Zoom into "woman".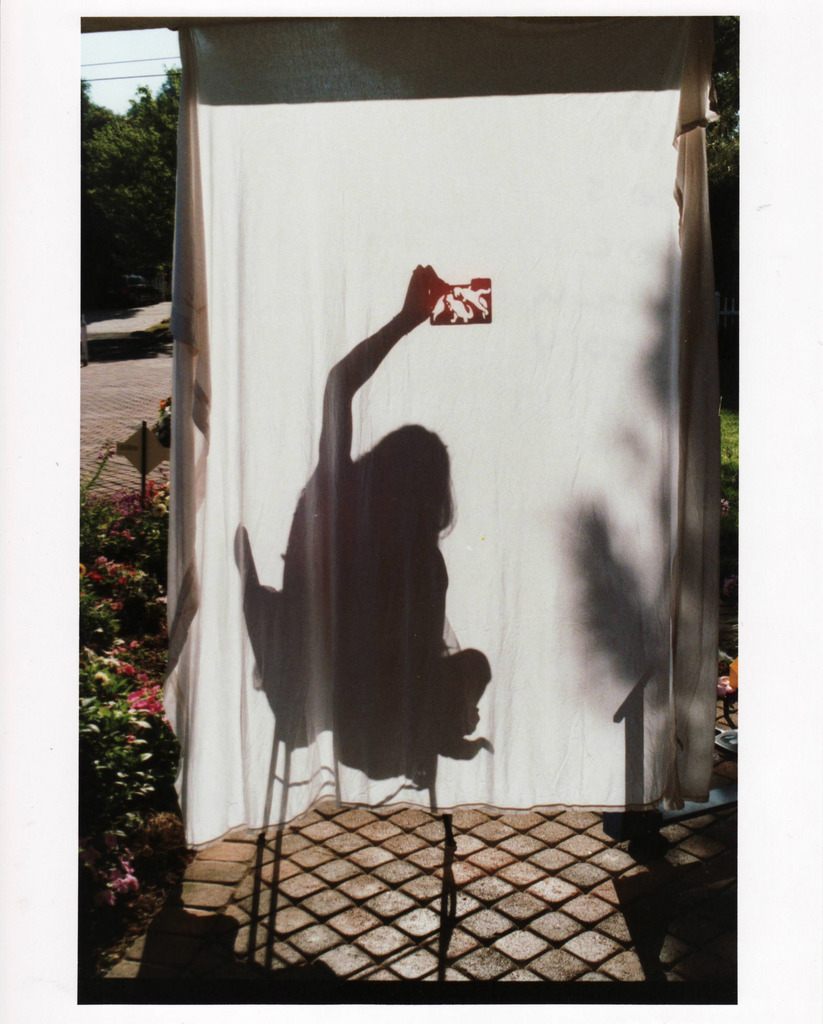
Zoom target: bbox(281, 260, 491, 793).
